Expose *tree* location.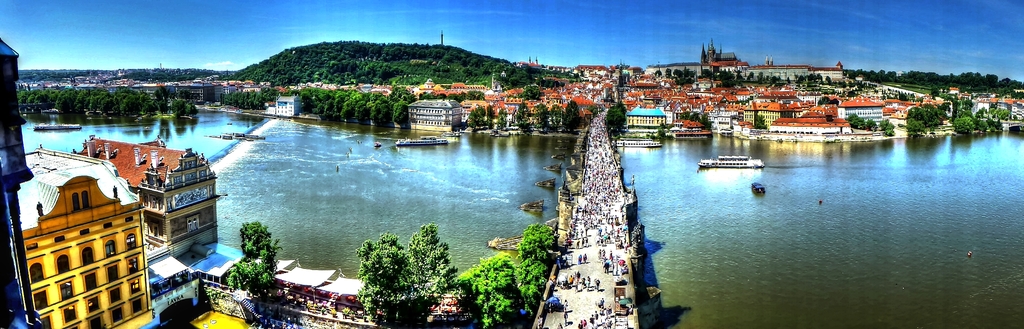
Exposed at [317, 82, 335, 93].
